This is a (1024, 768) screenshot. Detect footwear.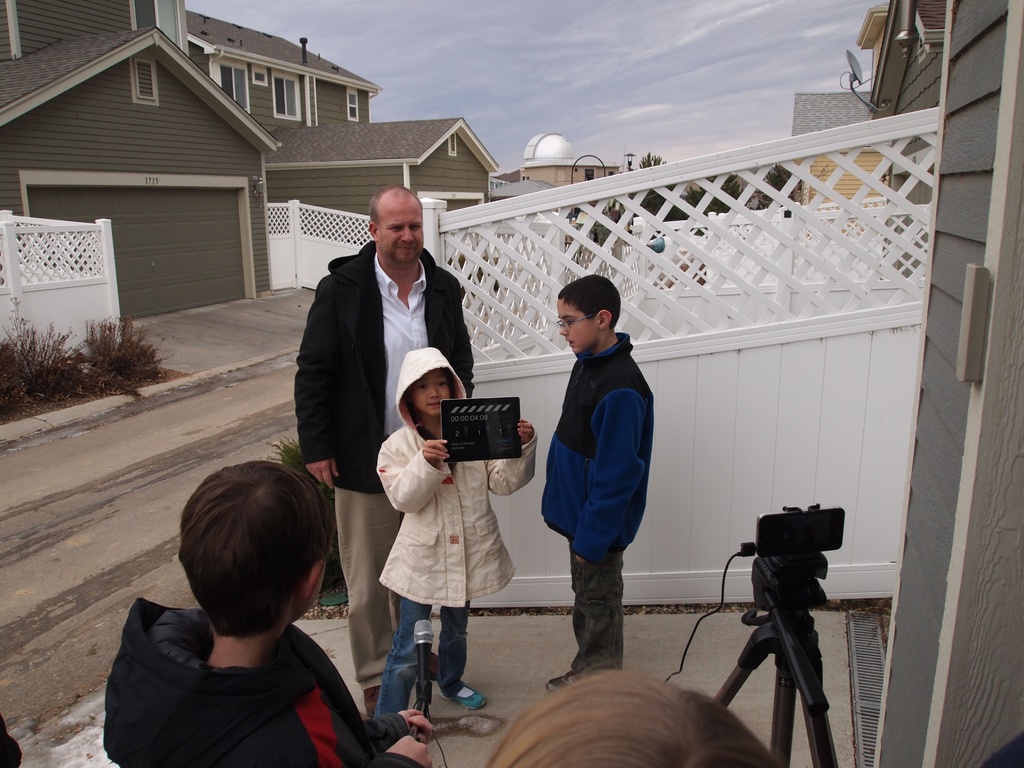
bbox=(422, 651, 438, 682).
